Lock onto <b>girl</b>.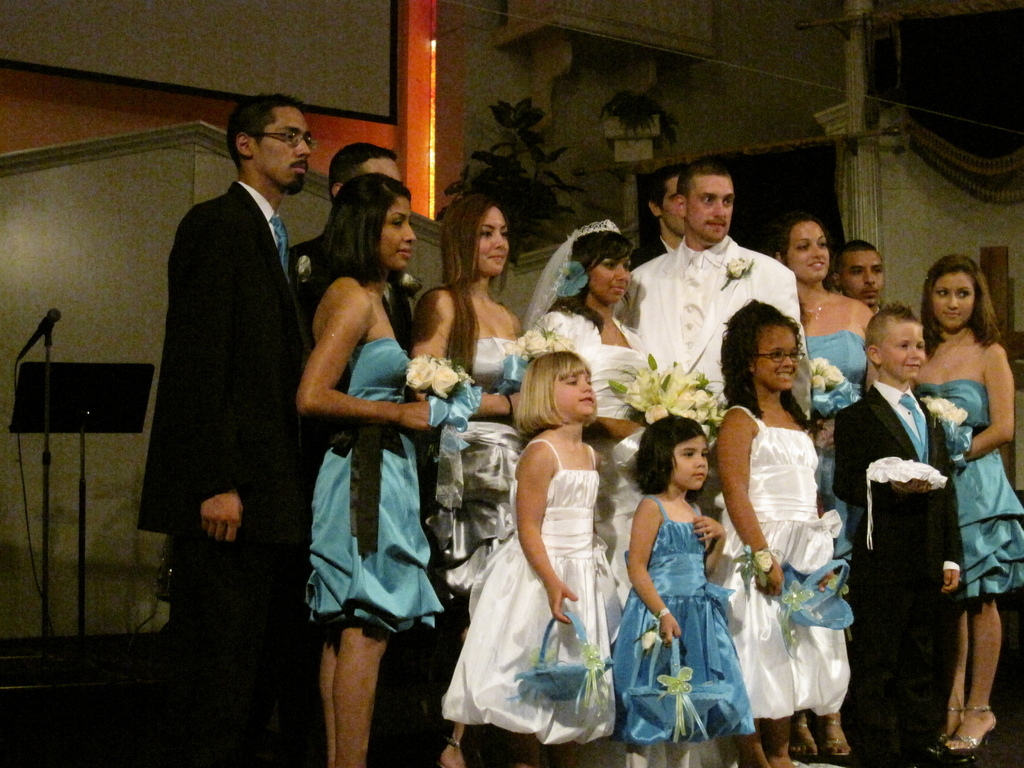
Locked: <box>520,216,727,763</box>.
